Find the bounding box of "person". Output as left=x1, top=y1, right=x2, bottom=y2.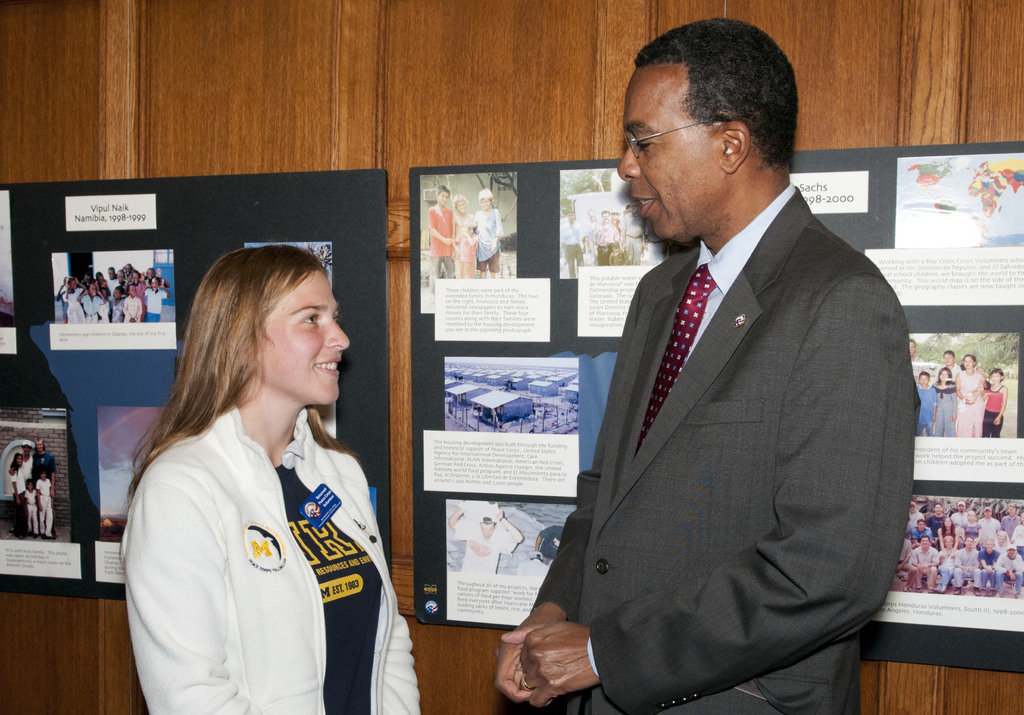
left=450, top=195, right=483, bottom=276.
